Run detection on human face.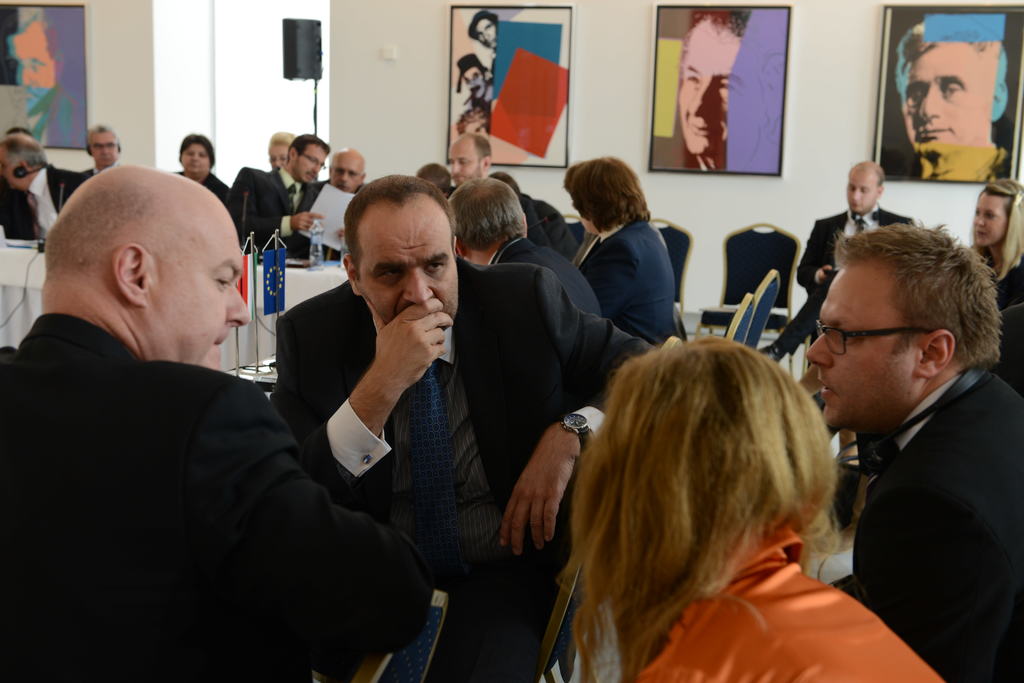
Result: [x1=476, y1=20, x2=497, y2=48].
